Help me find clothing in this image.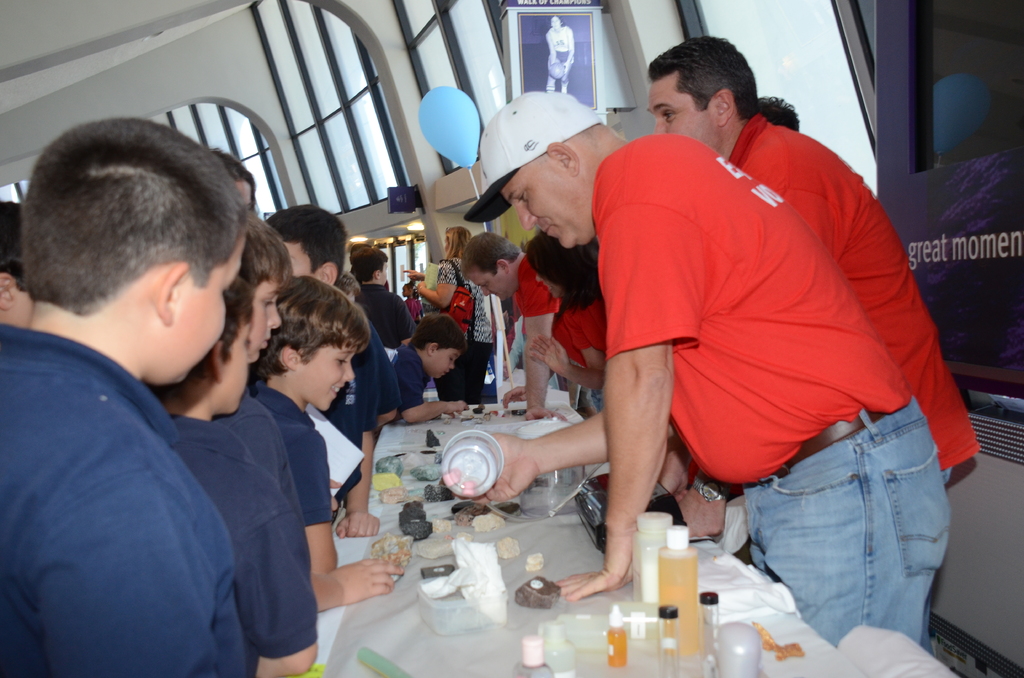
Found it: 160/411/319/666.
